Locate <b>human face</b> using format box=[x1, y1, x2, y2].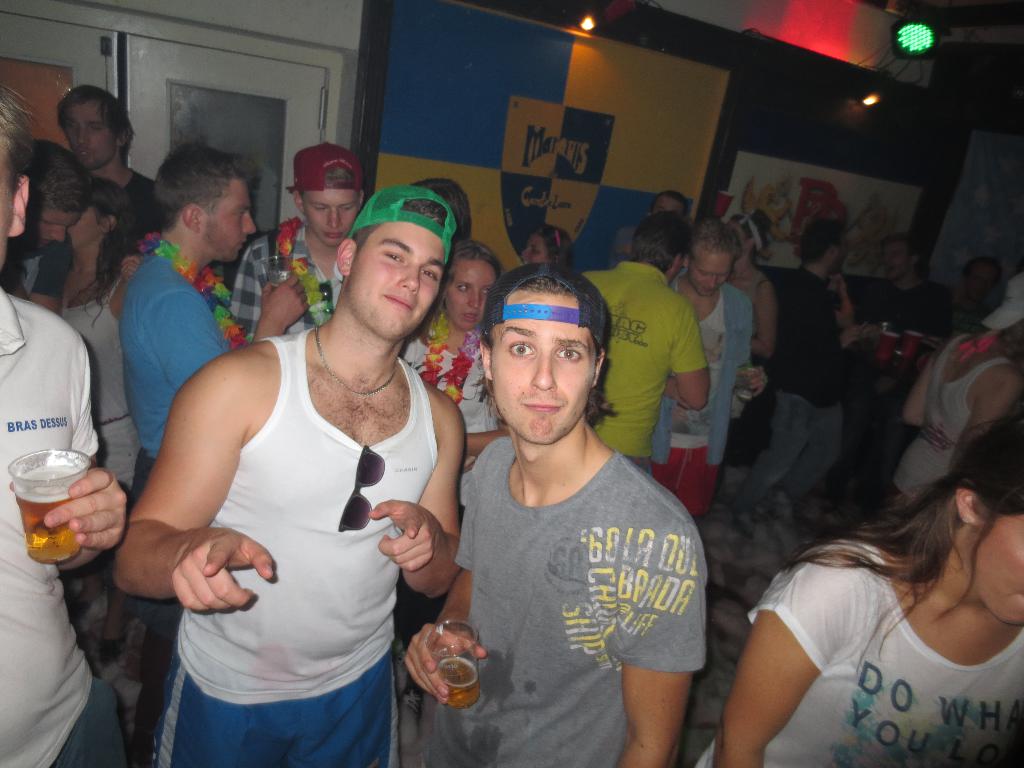
box=[883, 243, 911, 278].
